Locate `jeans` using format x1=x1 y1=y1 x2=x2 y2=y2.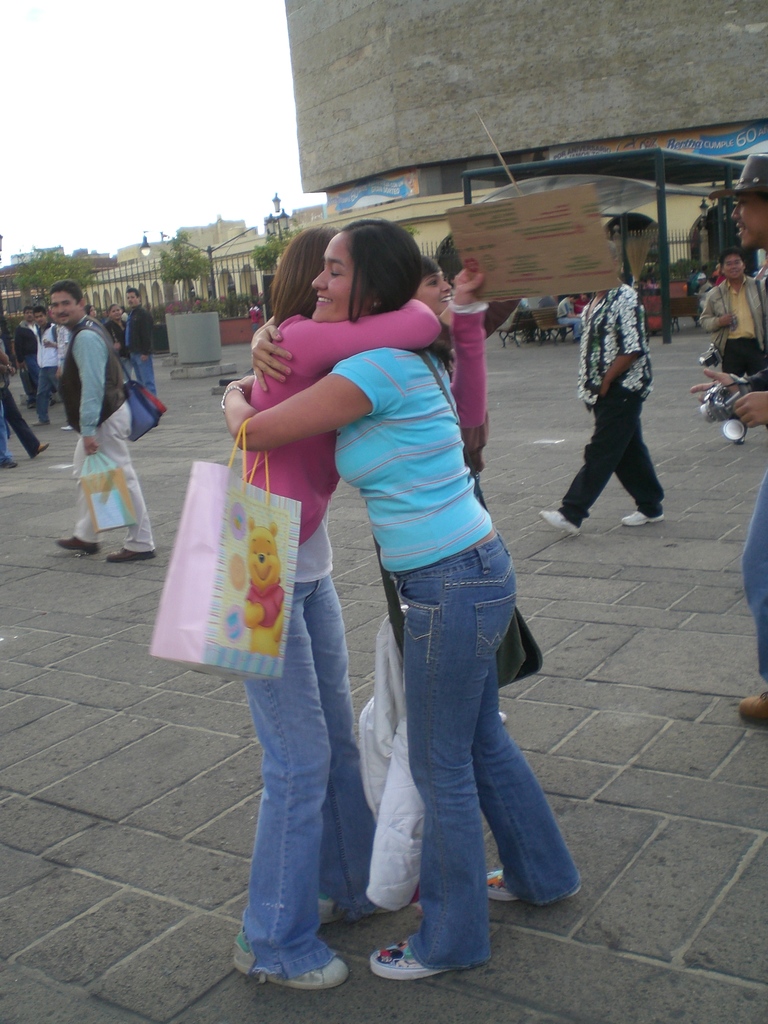
x1=232 y1=573 x2=379 y2=980.
